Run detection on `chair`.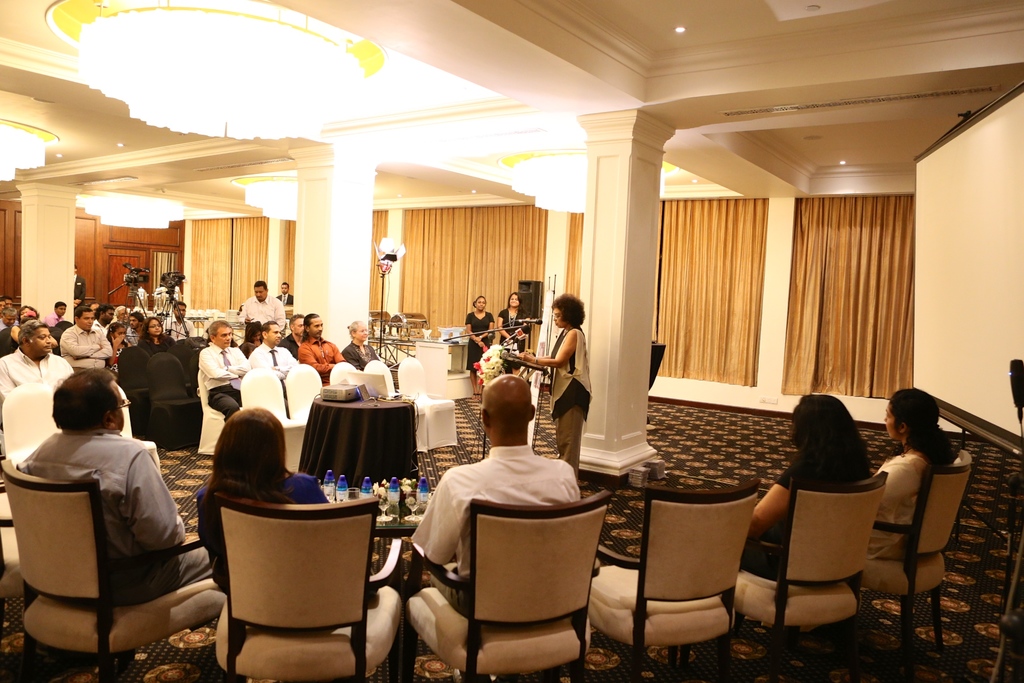
Result: (left=177, top=340, right=193, bottom=396).
